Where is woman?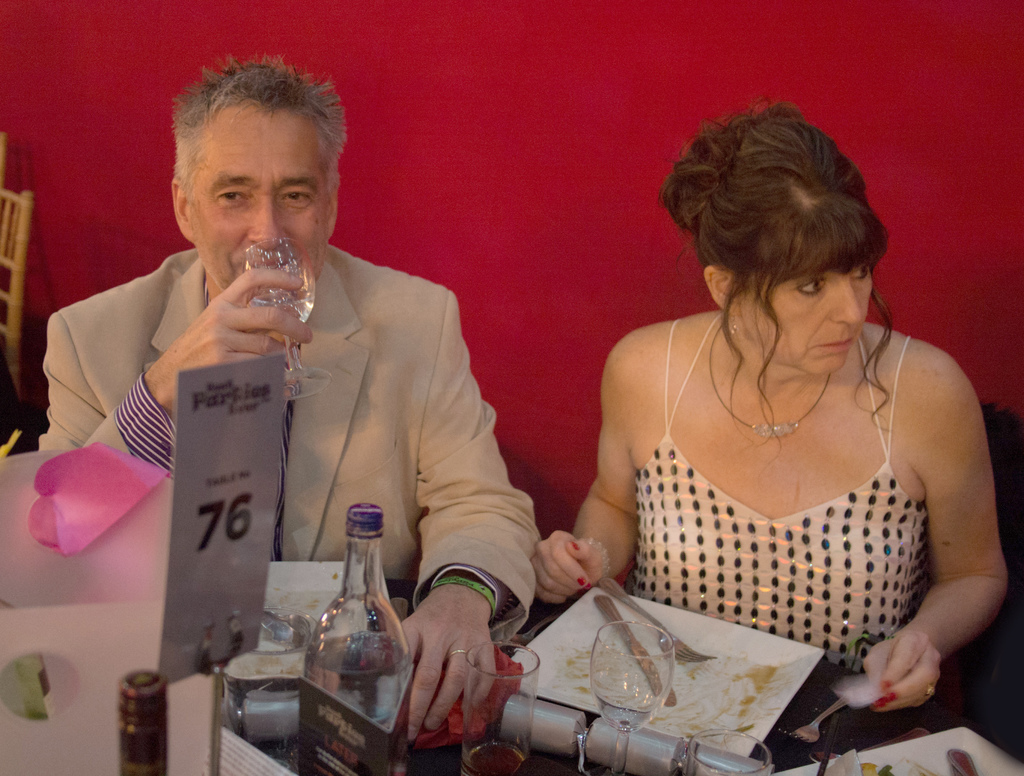
x1=544, y1=104, x2=1012, y2=734.
